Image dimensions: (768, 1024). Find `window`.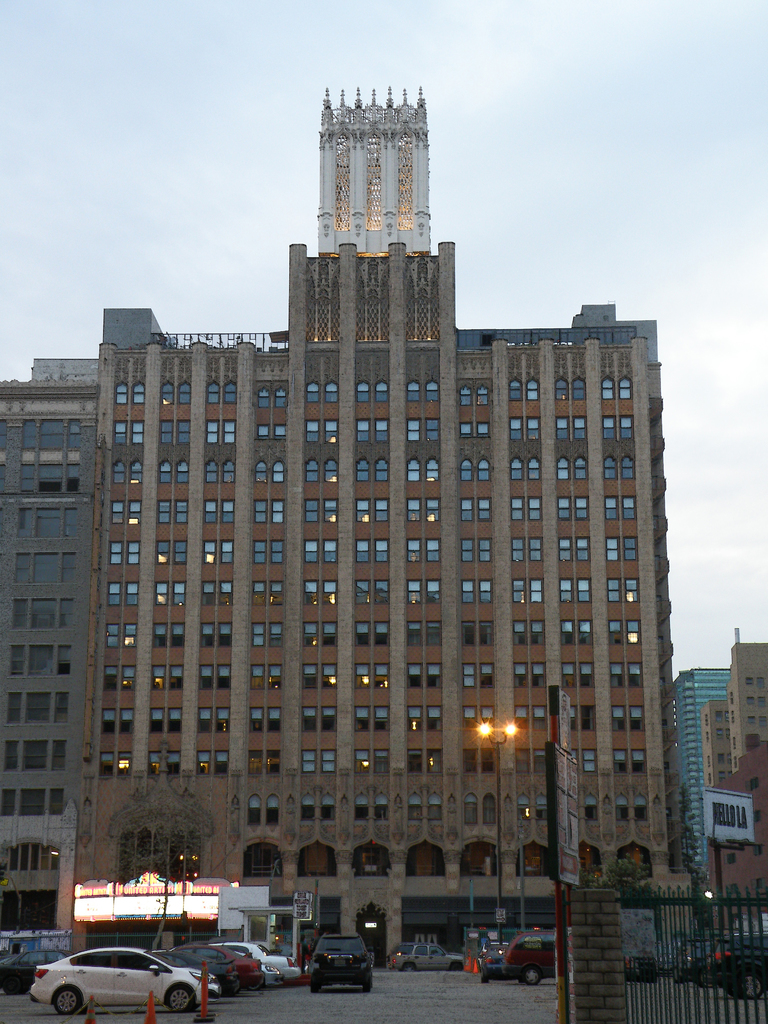
205/501/234/533.
